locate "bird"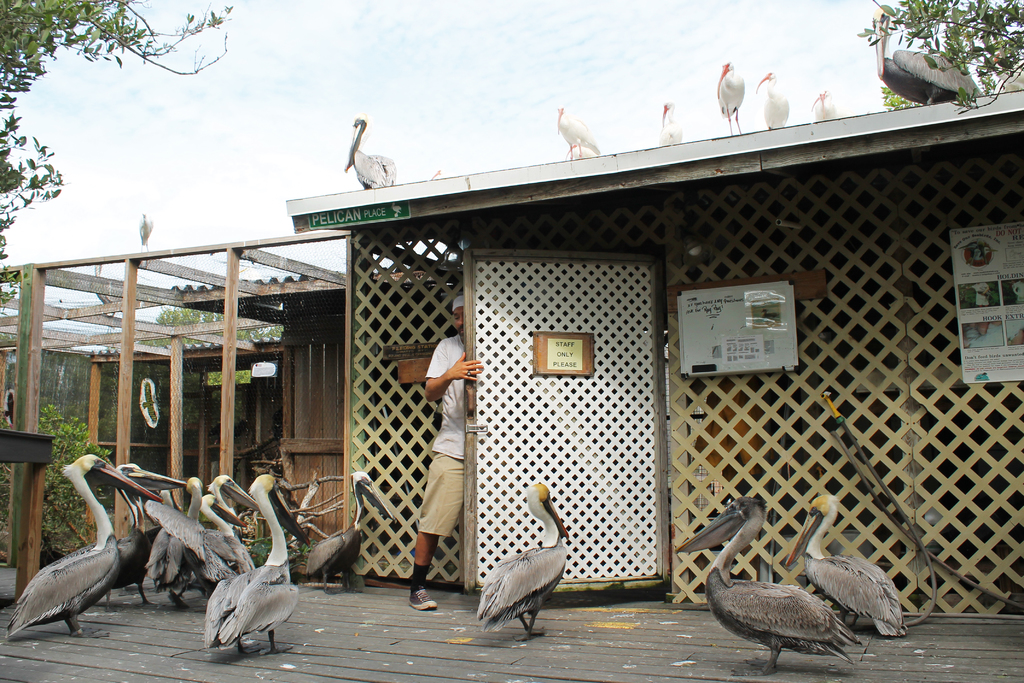
BBox(675, 490, 867, 680)
